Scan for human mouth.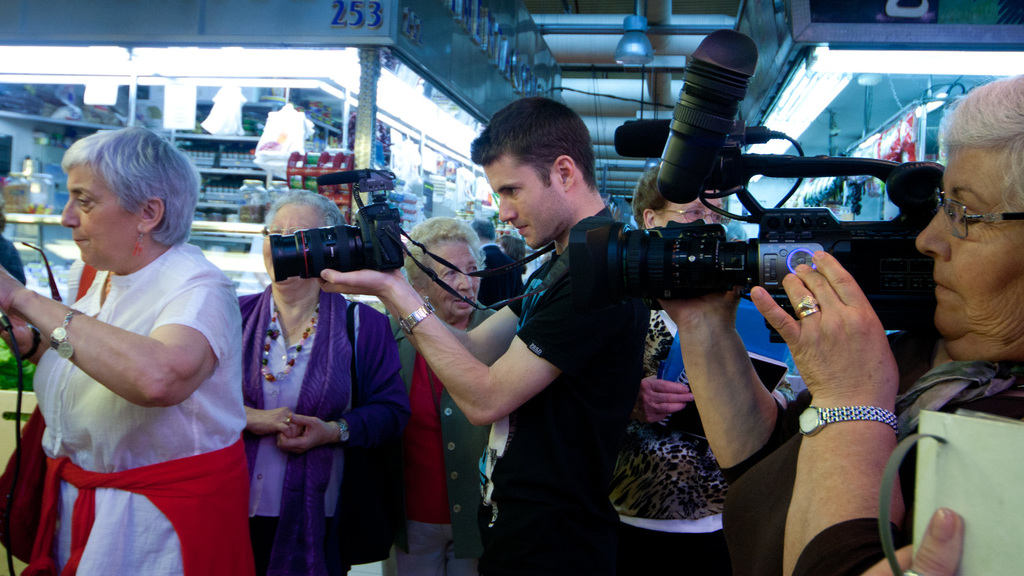
Scan result: left=509, top=219, right=536, bottom=236.
